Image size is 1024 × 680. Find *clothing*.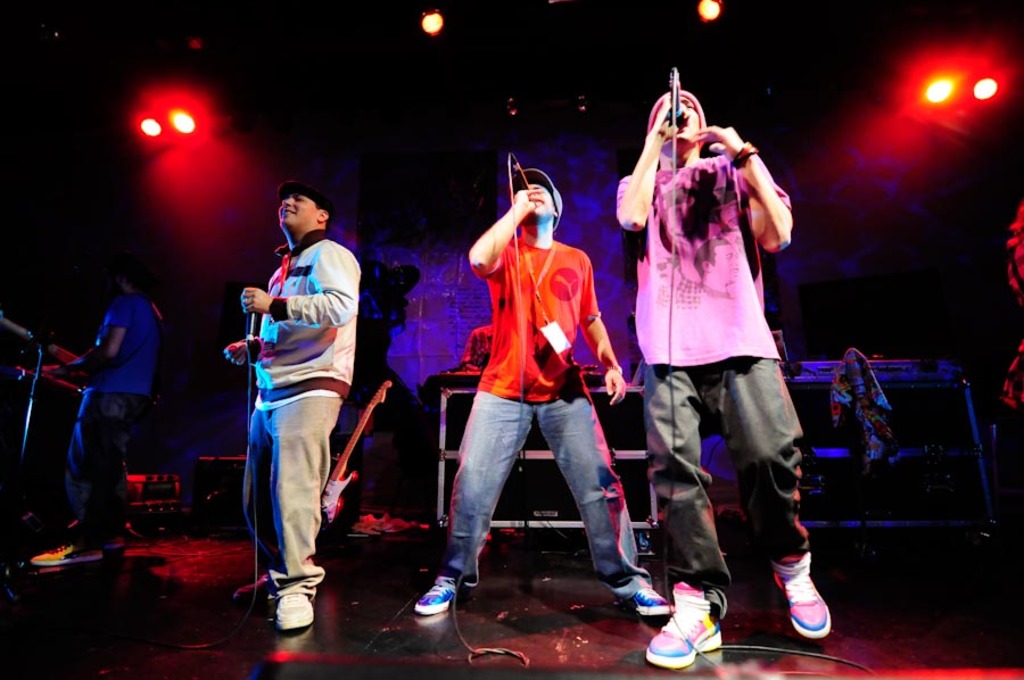
<bbox>56, 287, 165, 548</bbox>.
